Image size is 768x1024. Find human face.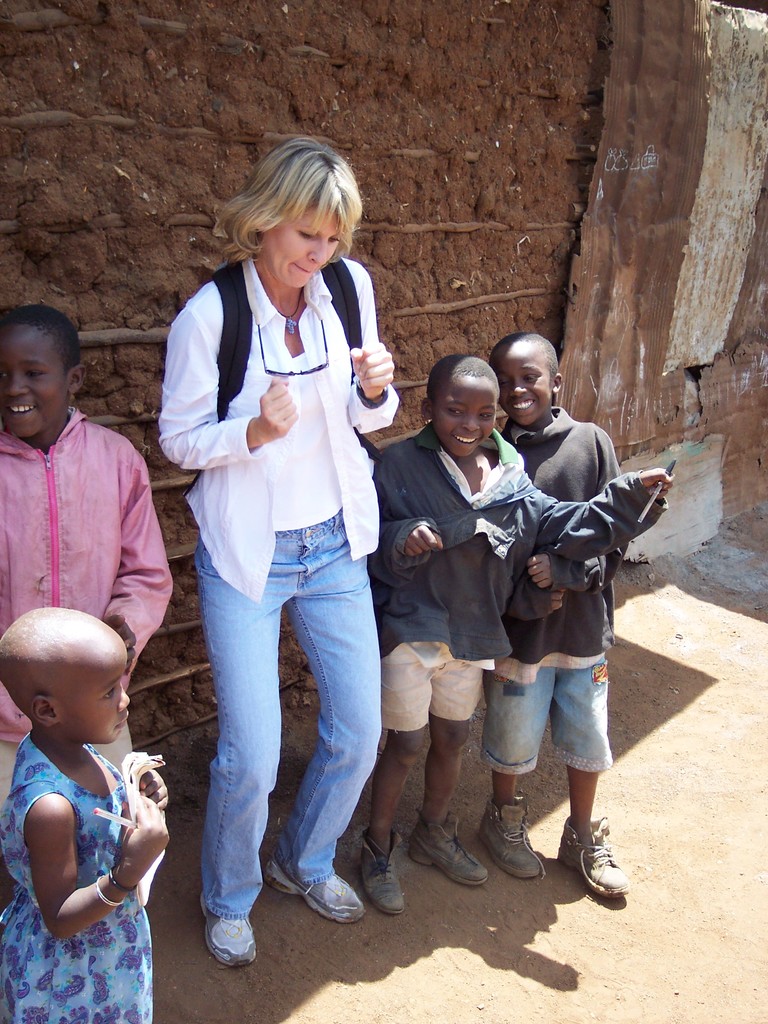
{"left": 0, "top": 318, "right": 64, "bottom": 440}.
